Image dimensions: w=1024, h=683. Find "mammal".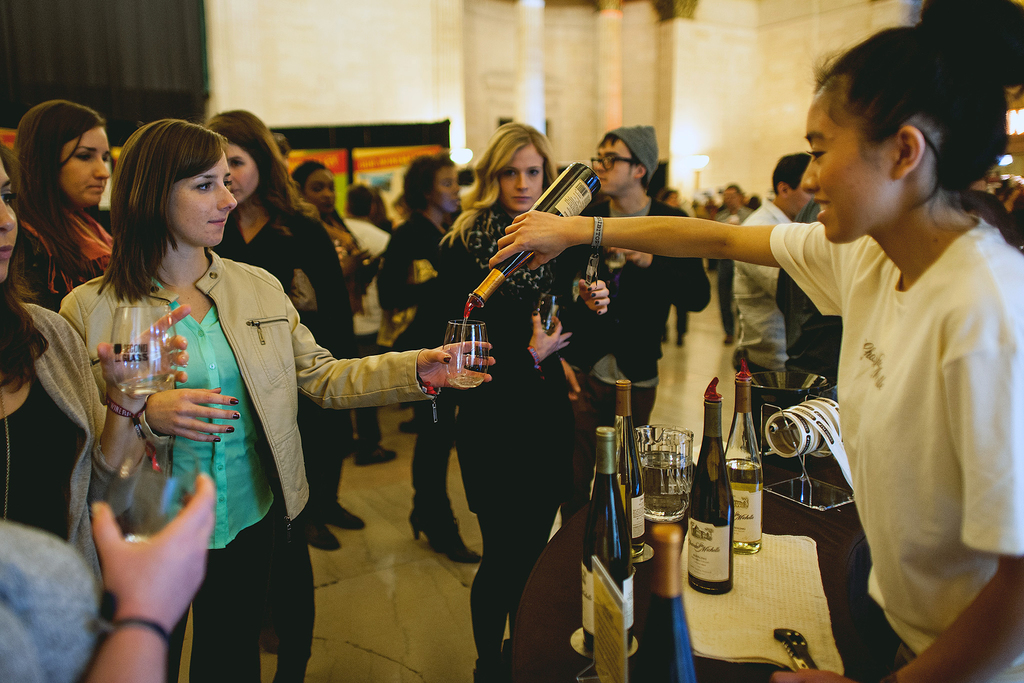
{"x1": 437, "y1": 117, "x2": 609, "y2": 682}.
